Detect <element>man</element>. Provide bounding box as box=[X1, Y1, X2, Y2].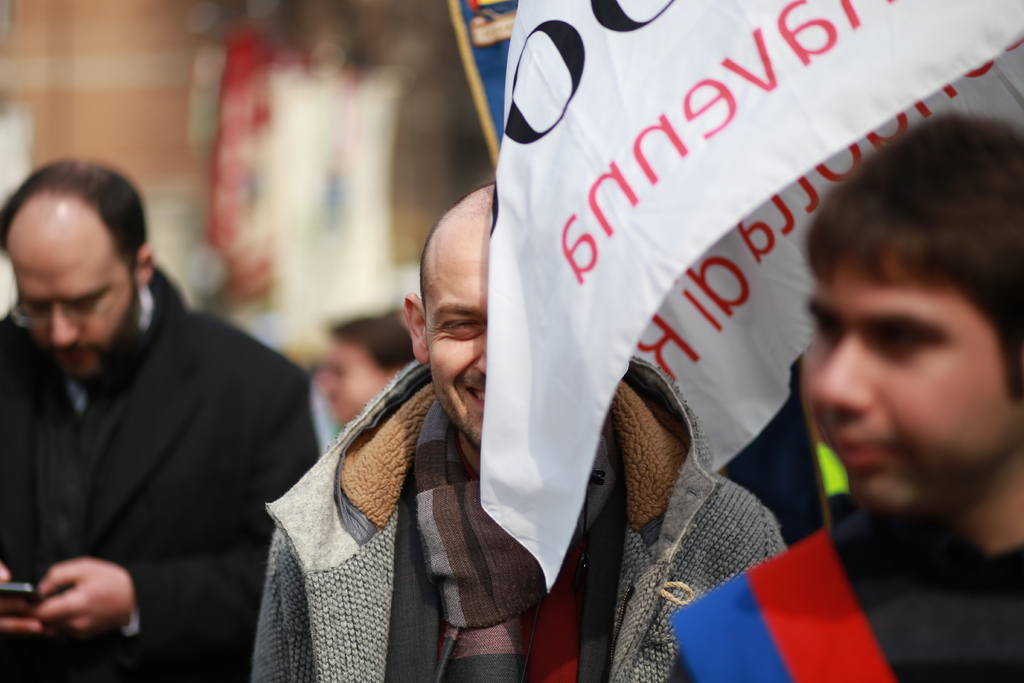
box=[673, 105, 1023, 682].
